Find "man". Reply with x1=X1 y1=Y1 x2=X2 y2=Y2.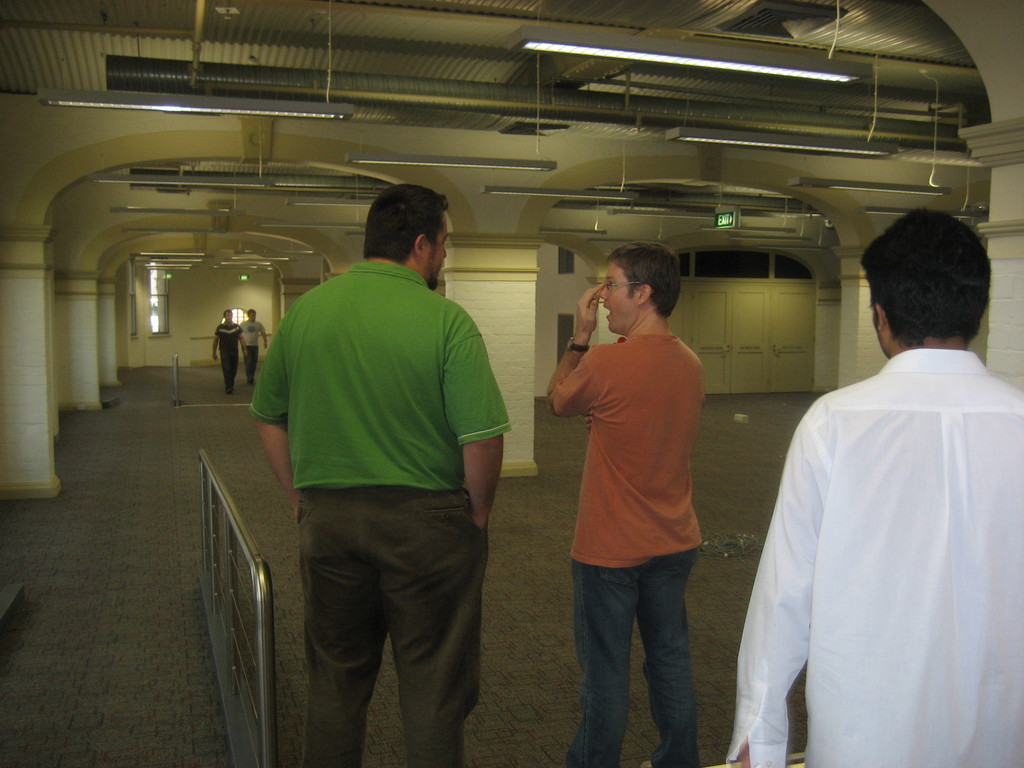
x1=244 y1=191 x2=525 y2=755.
